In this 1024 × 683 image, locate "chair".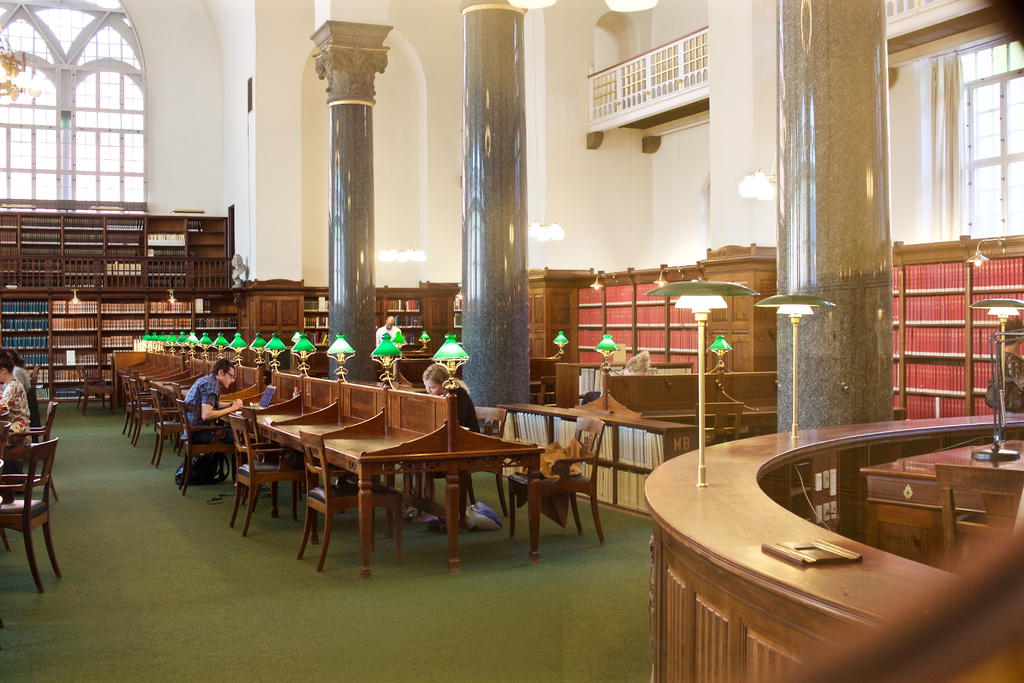
Bounding box: (510,413,609,563).
